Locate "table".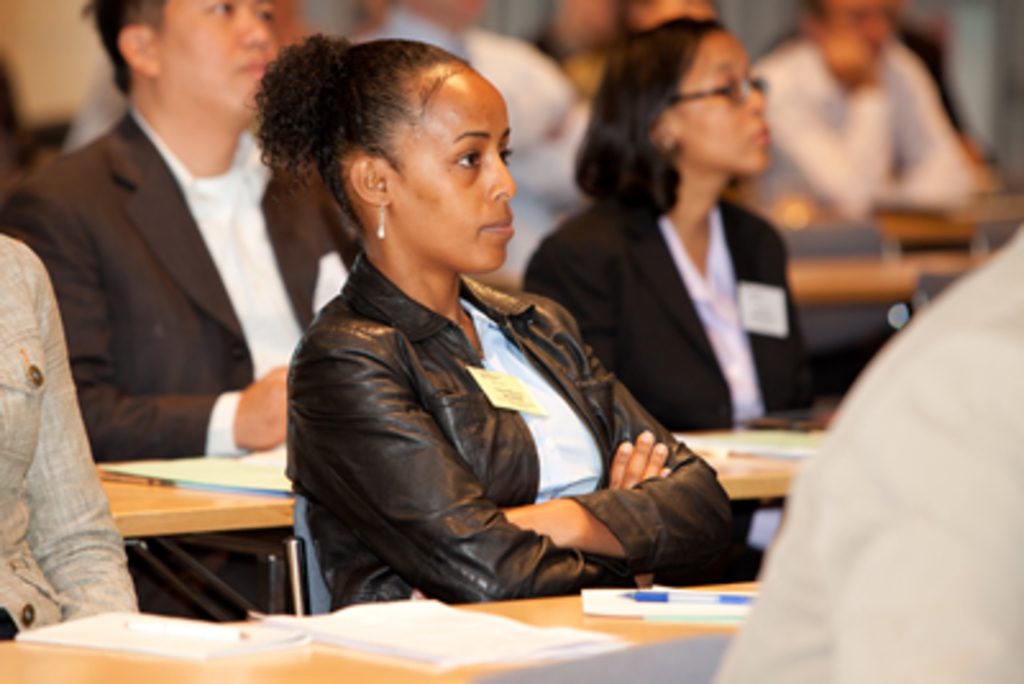
Bounding box: Rect(701, 453, 801, 512).
